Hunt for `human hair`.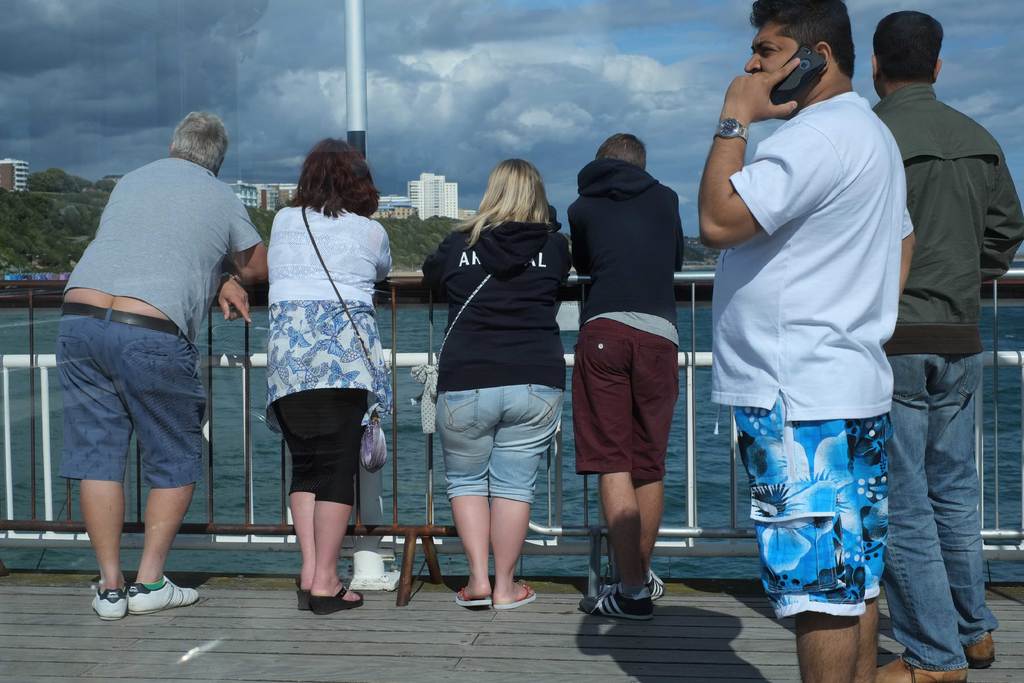
Hunted down at bbox=(285, 136, 383, 221).
